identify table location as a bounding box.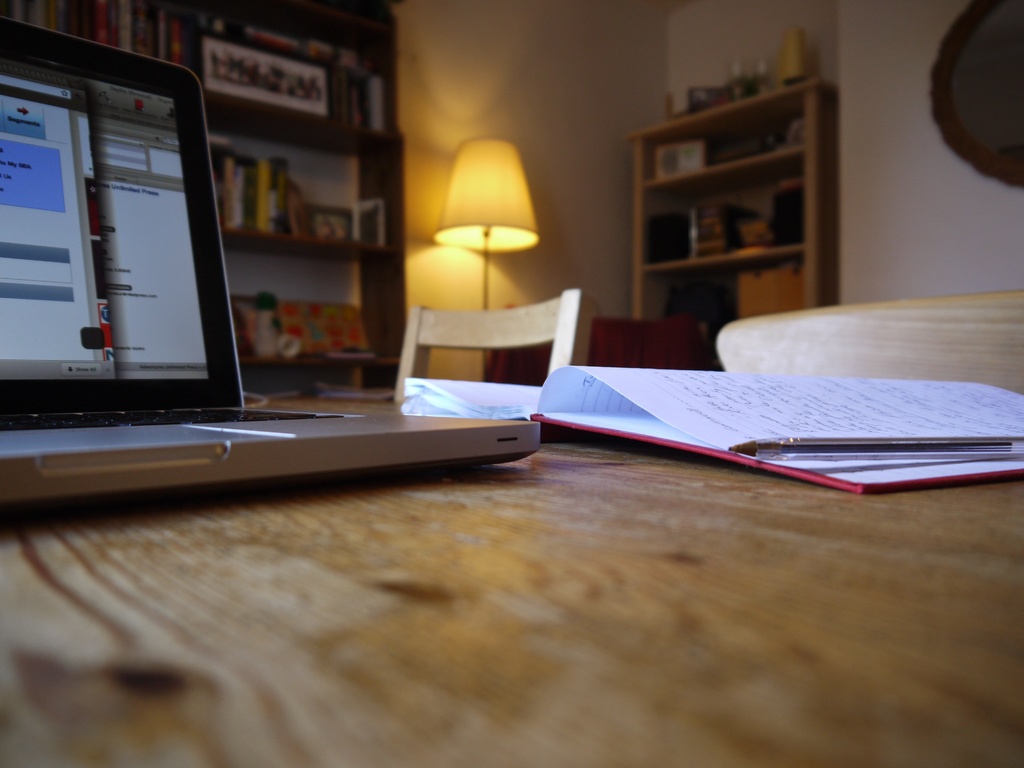
crop(0, 394, 1023, 767).
